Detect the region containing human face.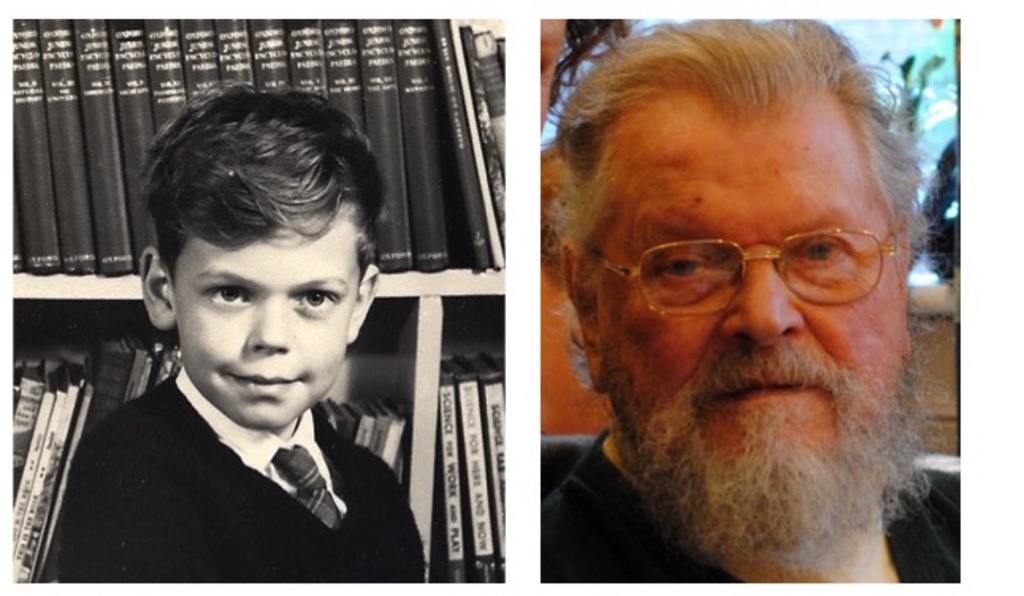
[154,204,349,417].
